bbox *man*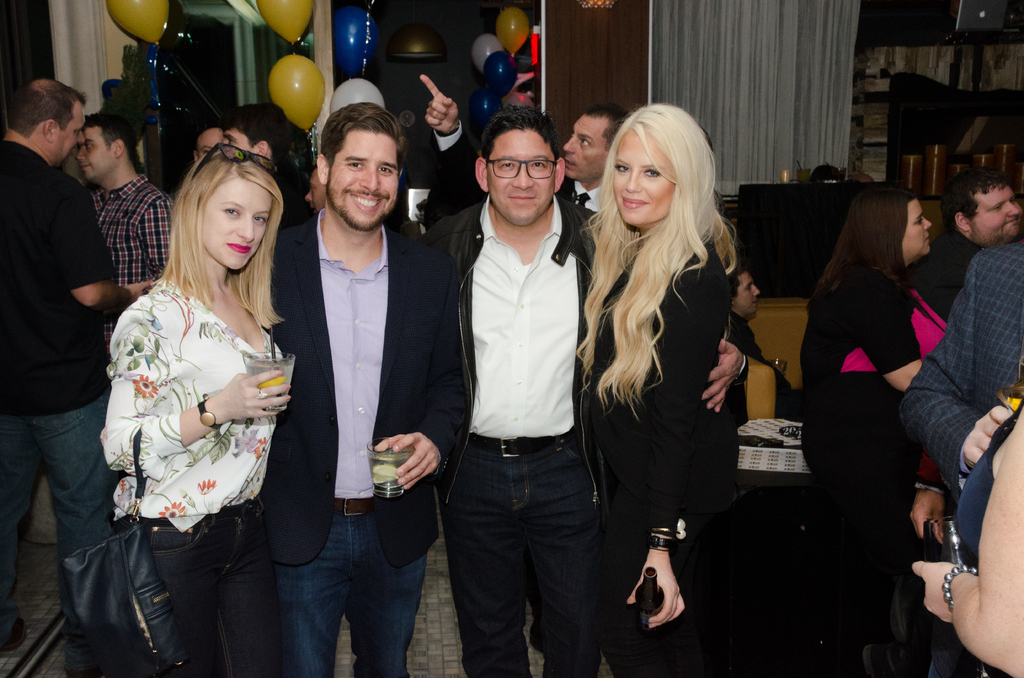
rect(221, 99, 296, 216)
